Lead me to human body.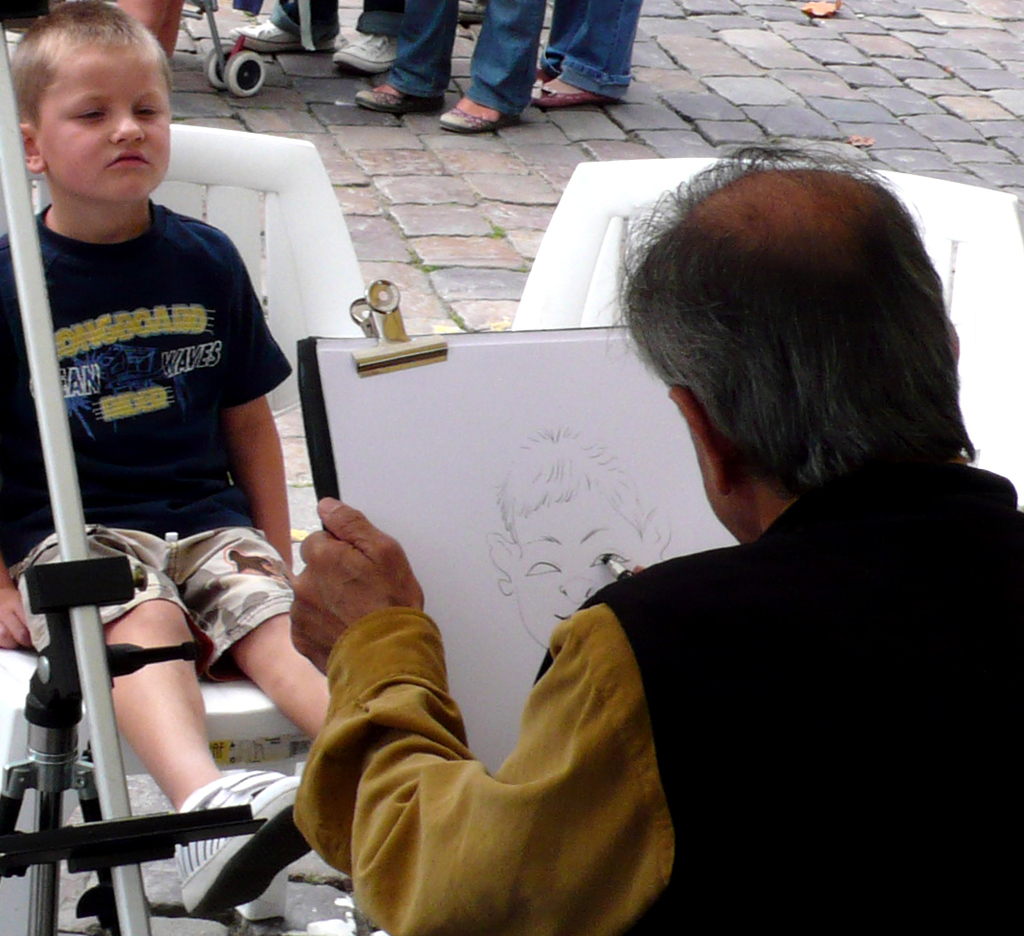
Lead to crop(276, 141, 1023, 935).
